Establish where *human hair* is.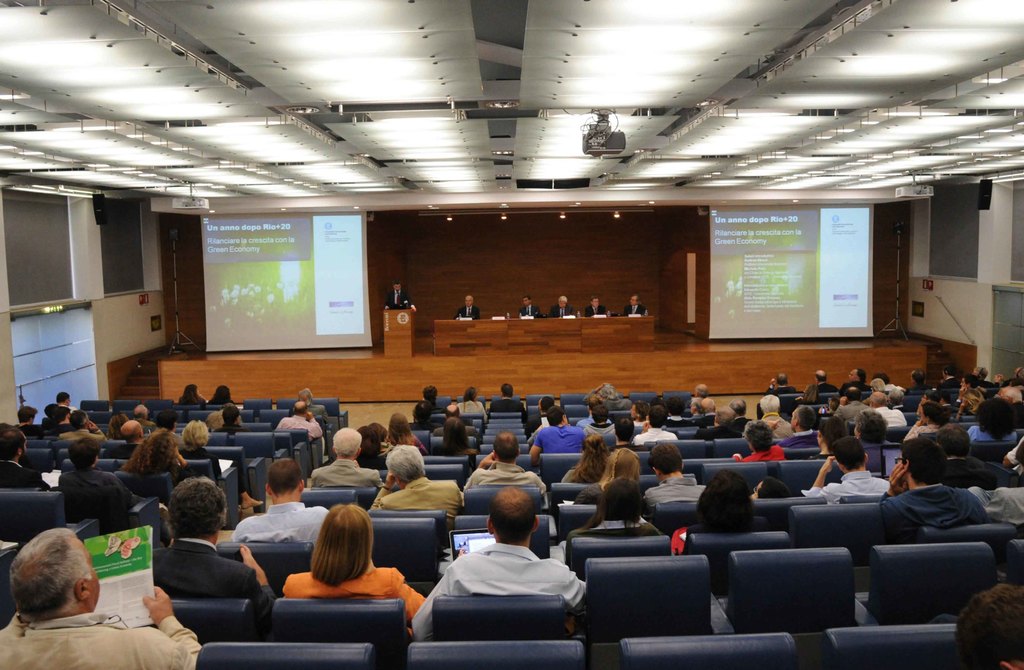
Established at bbox=(493, 432, 520, 464).
